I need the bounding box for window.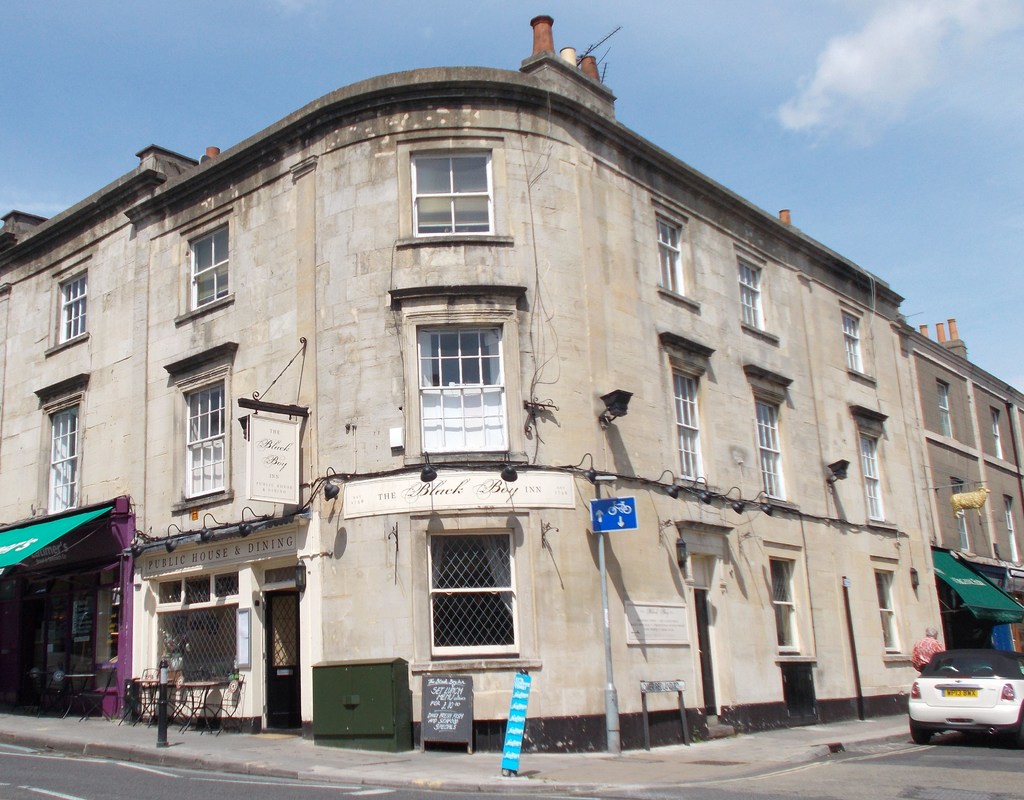
Here it is: 753/397/790/504.
